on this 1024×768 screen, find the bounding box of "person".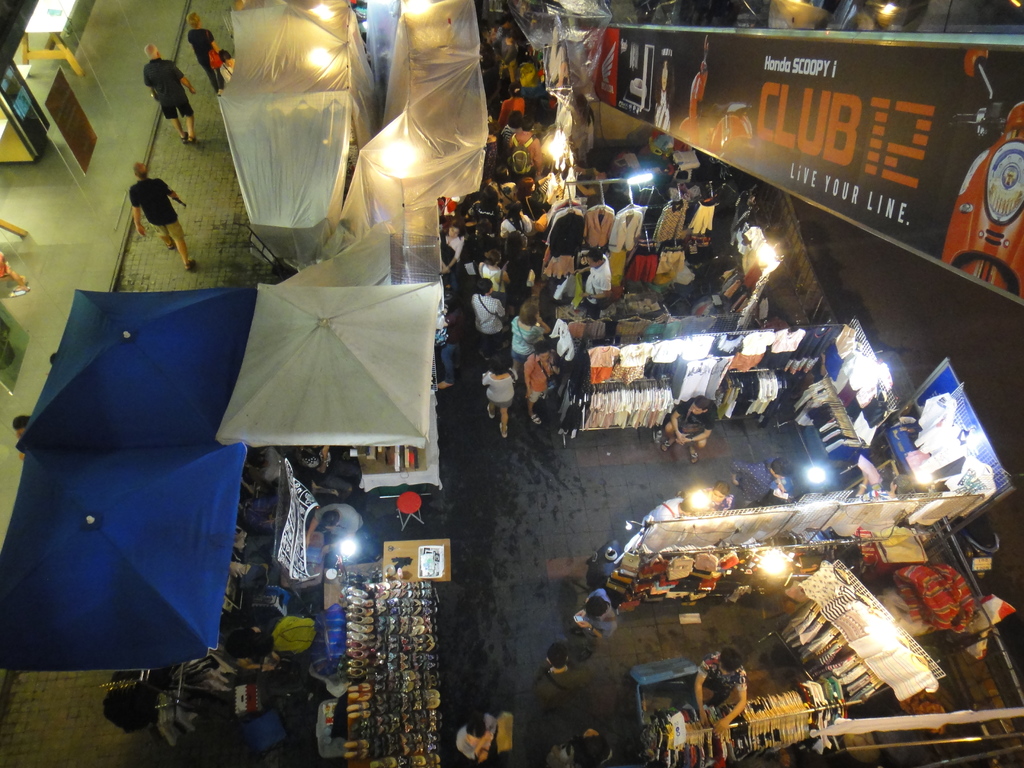
Bounding box: <box>481,249,507,296</box>.
